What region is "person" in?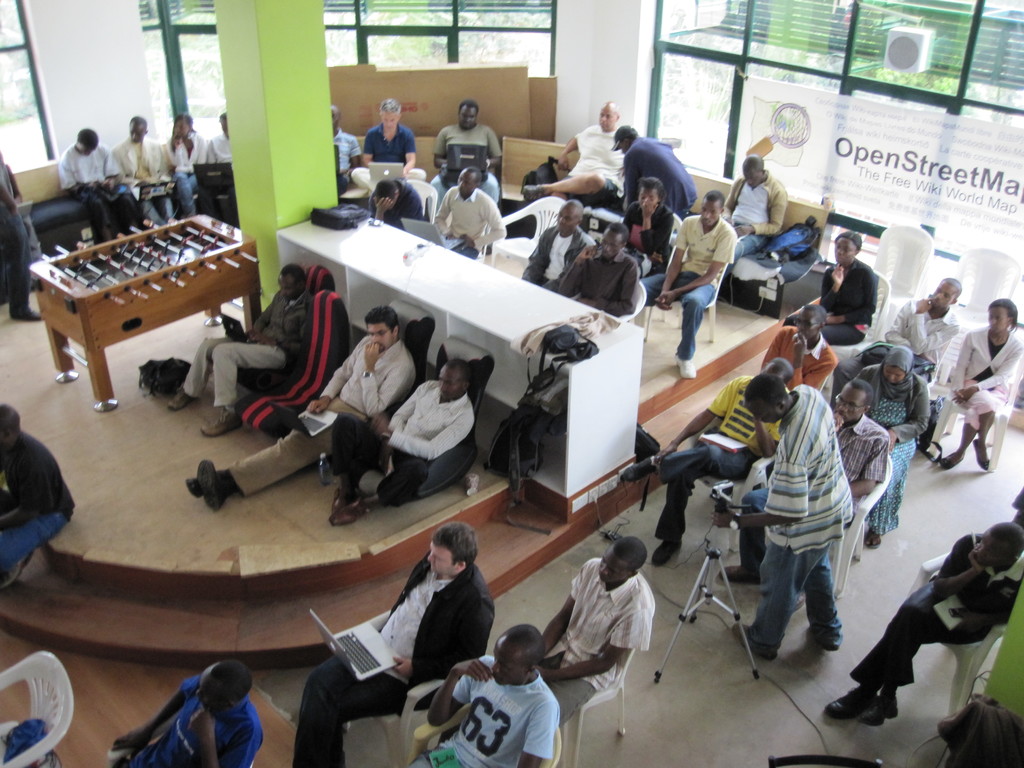
(764, 306, 833, 396).
